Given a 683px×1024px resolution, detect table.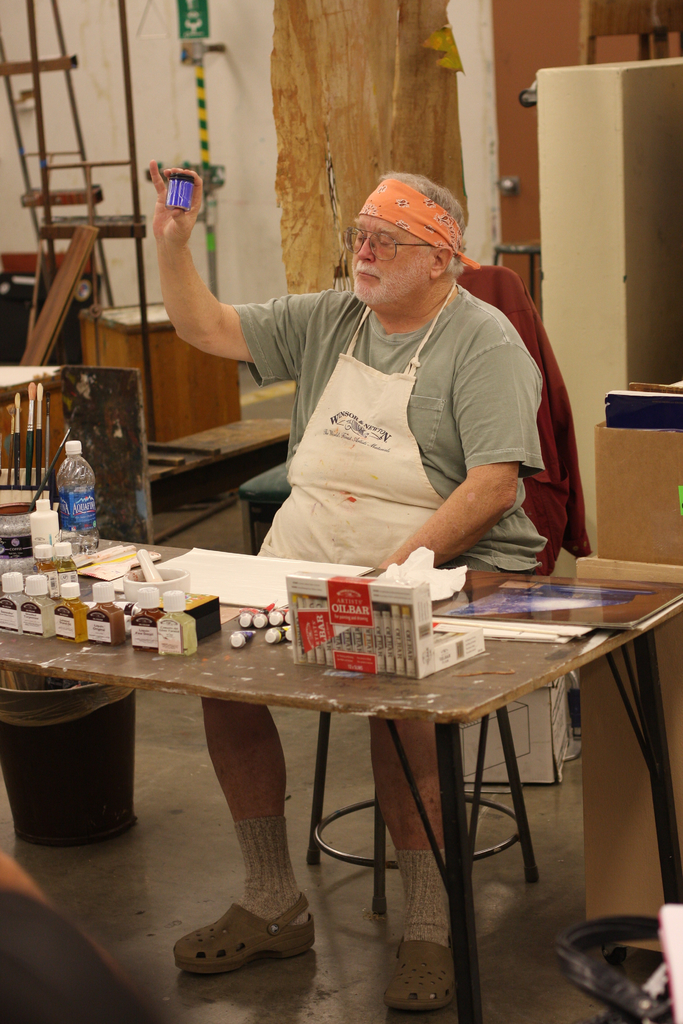
locate(0, 508, 682, 1023).
